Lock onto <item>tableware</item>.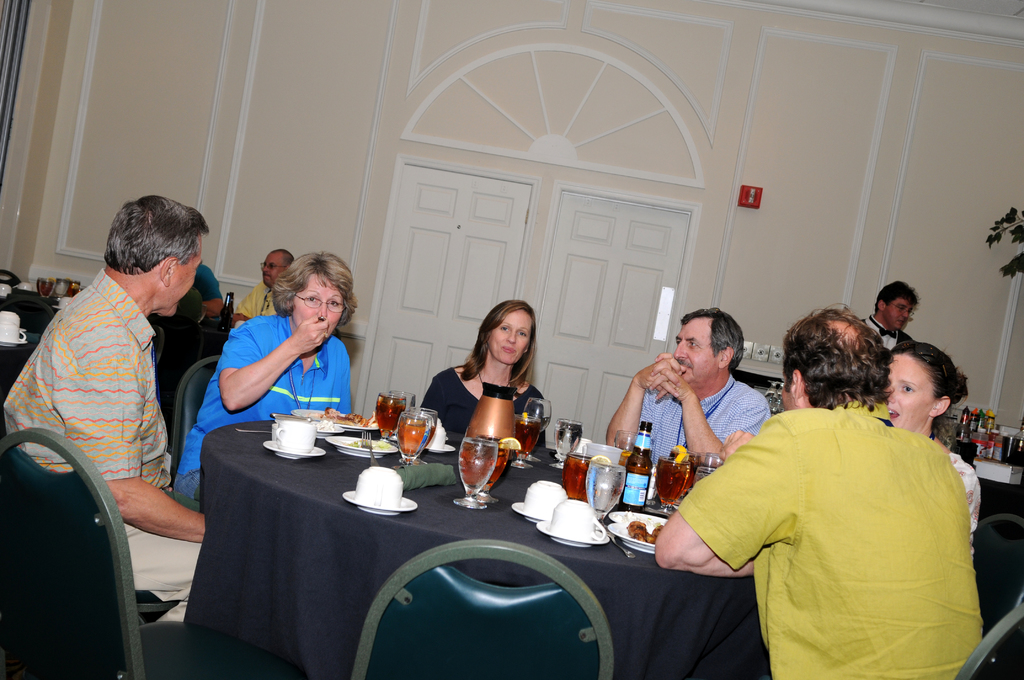
Locked: bbox(476, 436, 509, 501).
